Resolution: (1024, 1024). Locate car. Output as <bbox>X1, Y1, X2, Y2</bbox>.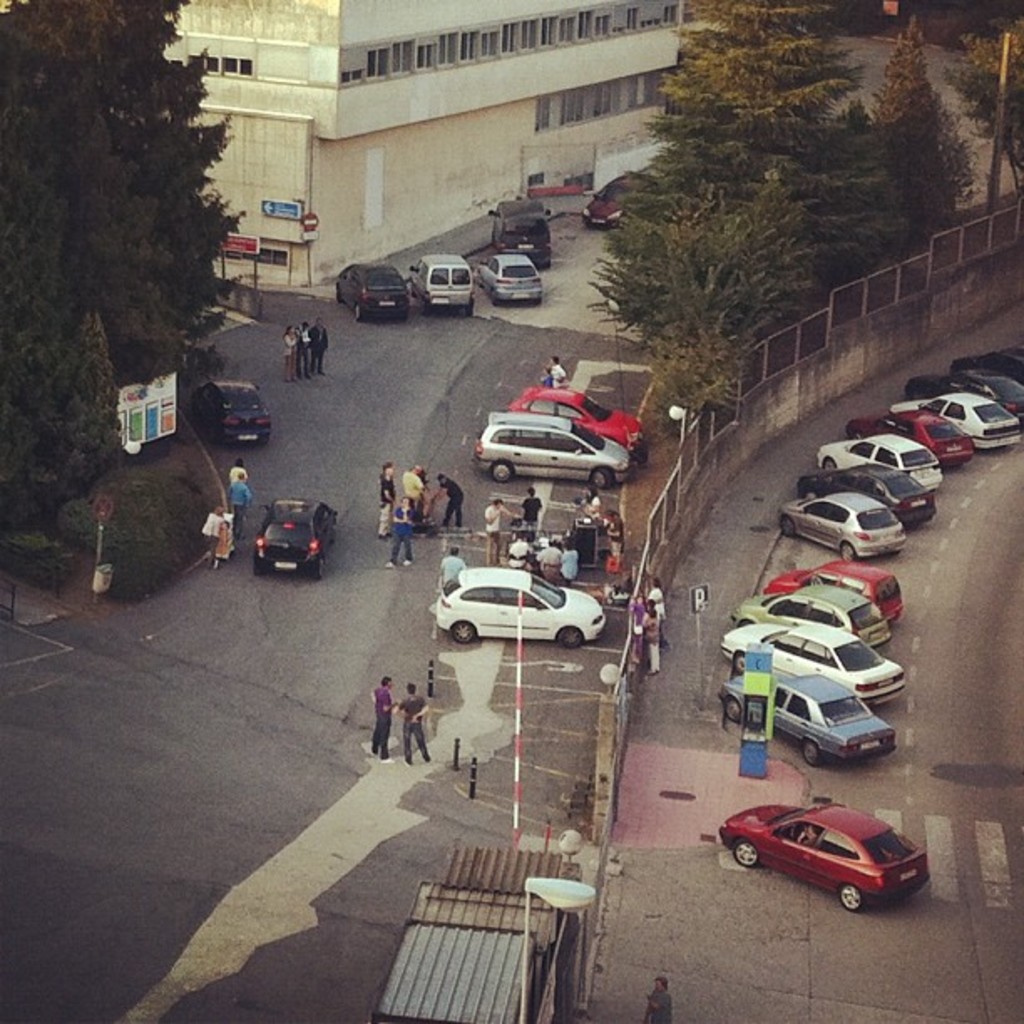
<bbox>477, 405, 632, 487</bbox>.
